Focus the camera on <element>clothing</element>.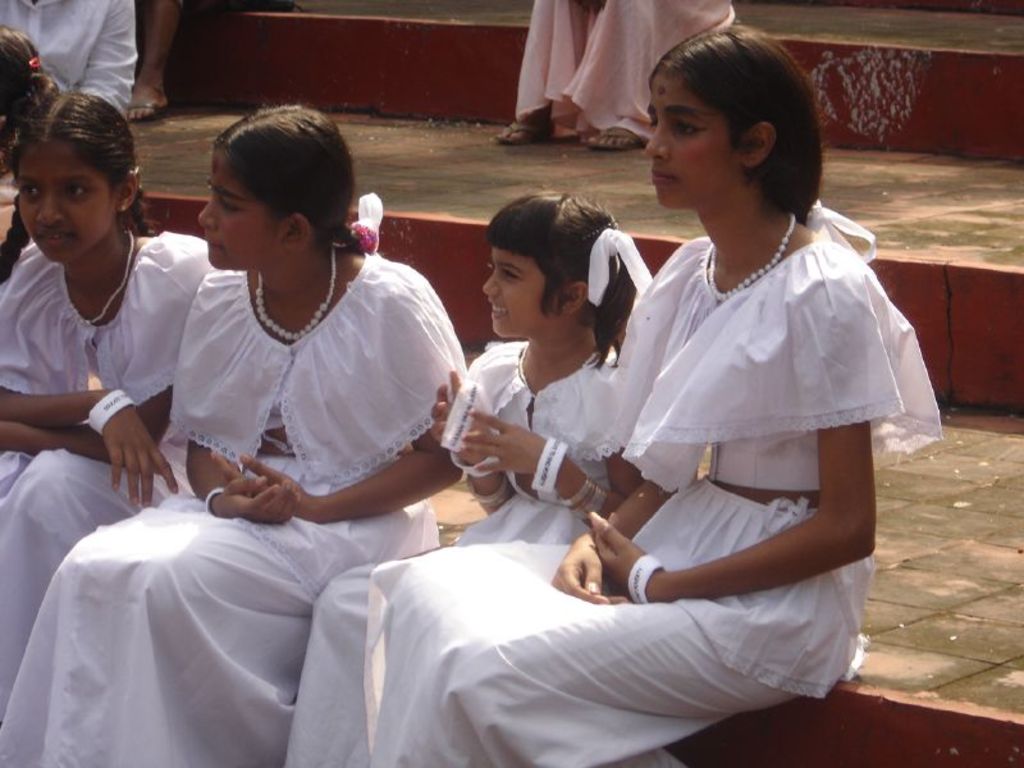
Focus region: [left=0, top=220, right=224, bottom=723].
